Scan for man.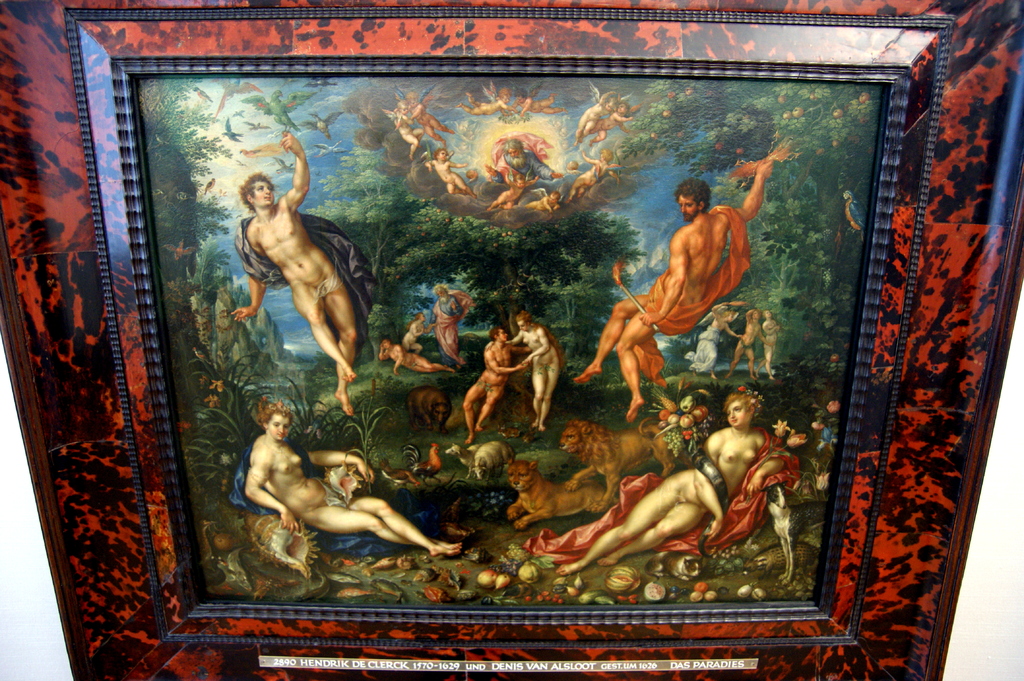
Scan result: Rect(458, 328, 525, 445).
